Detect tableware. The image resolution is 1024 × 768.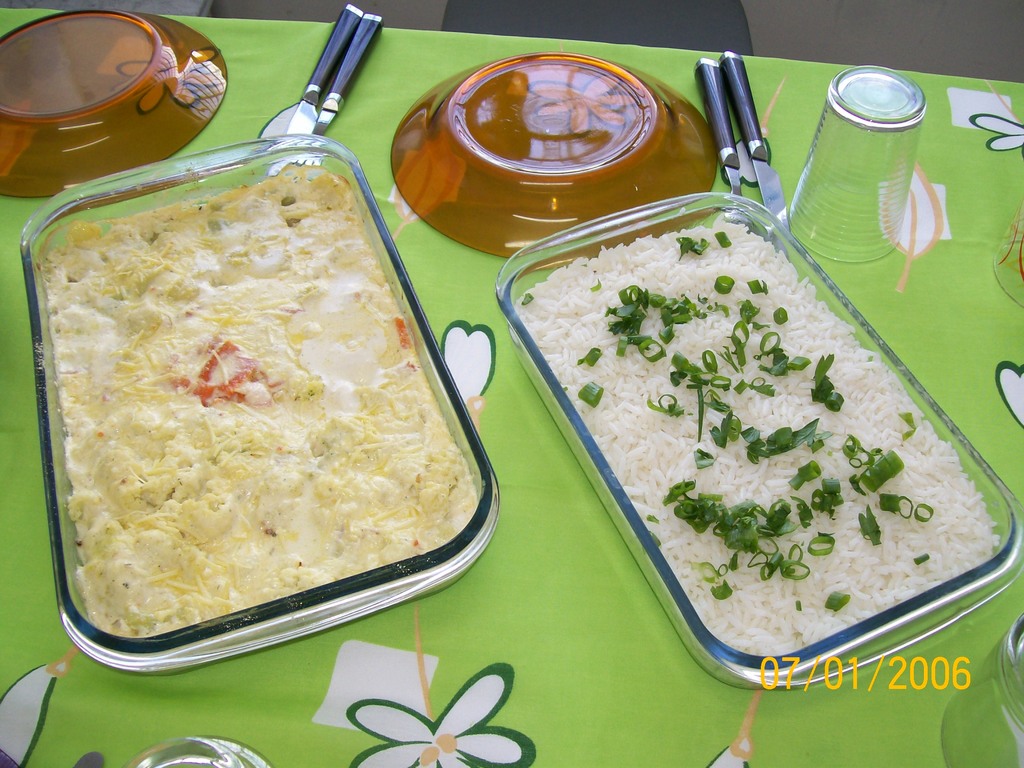
locate(17, 131, 501, 680).
